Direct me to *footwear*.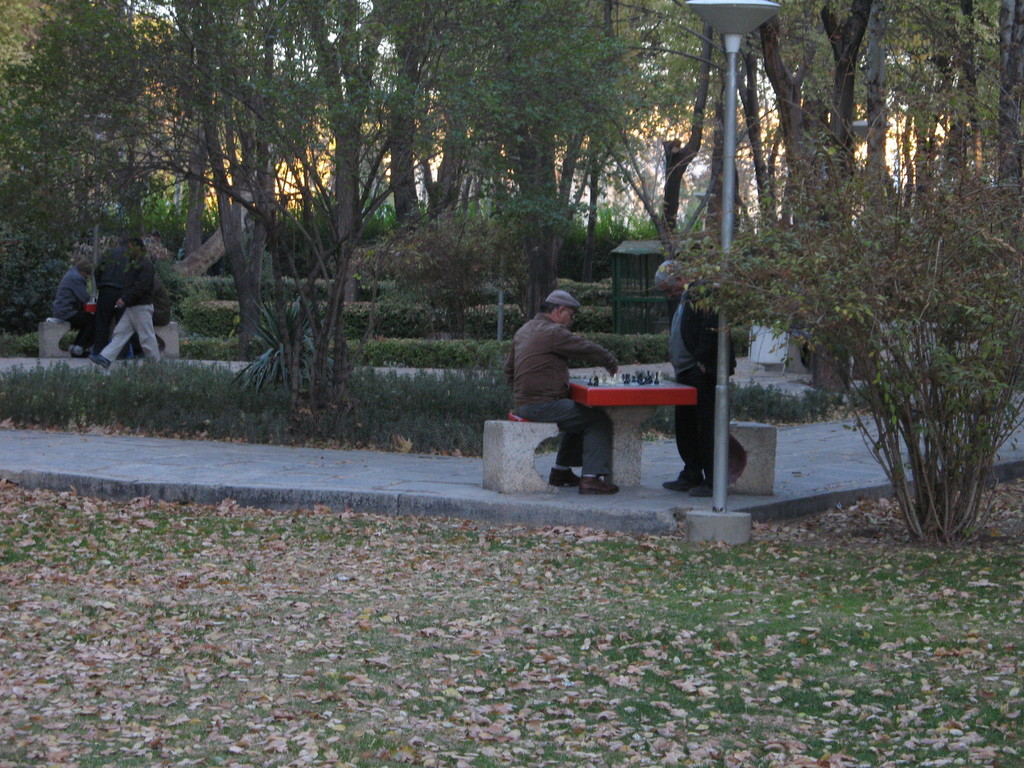
Direction: [left=65, top=341, right=84, bottom=356].
